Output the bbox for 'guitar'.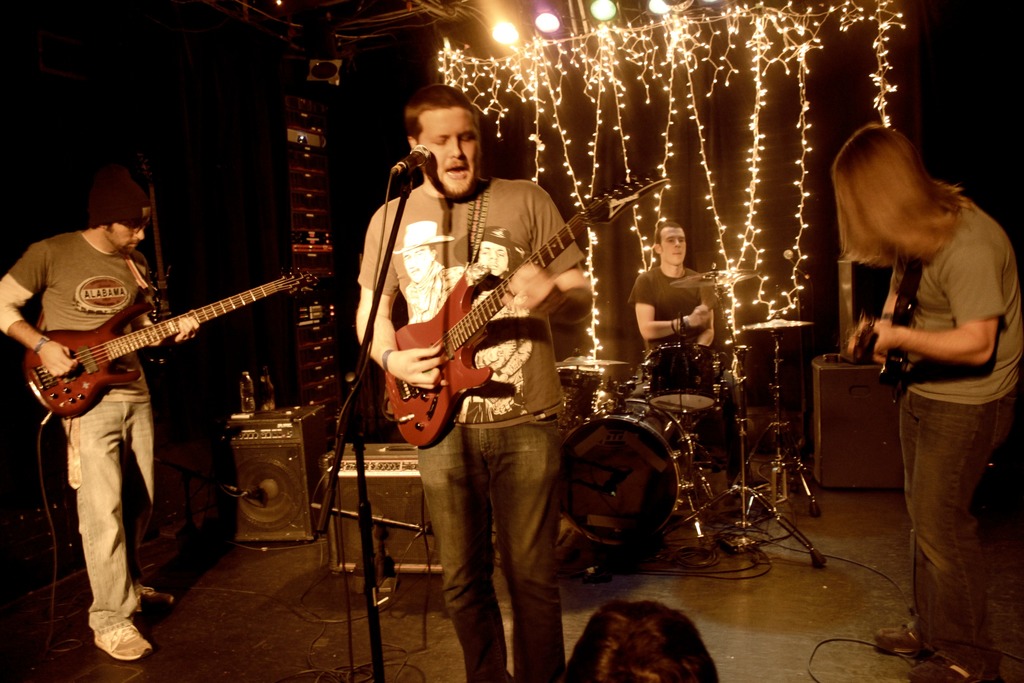
18,254,309,432.
